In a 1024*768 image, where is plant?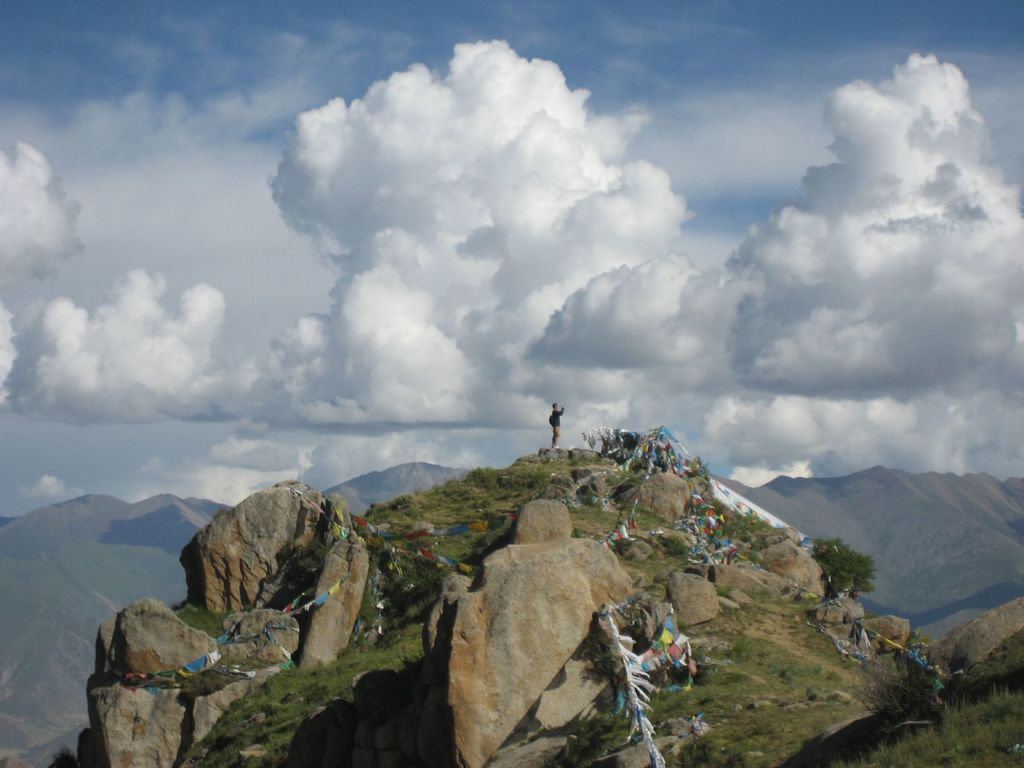
(822, 533, 881, 592).
